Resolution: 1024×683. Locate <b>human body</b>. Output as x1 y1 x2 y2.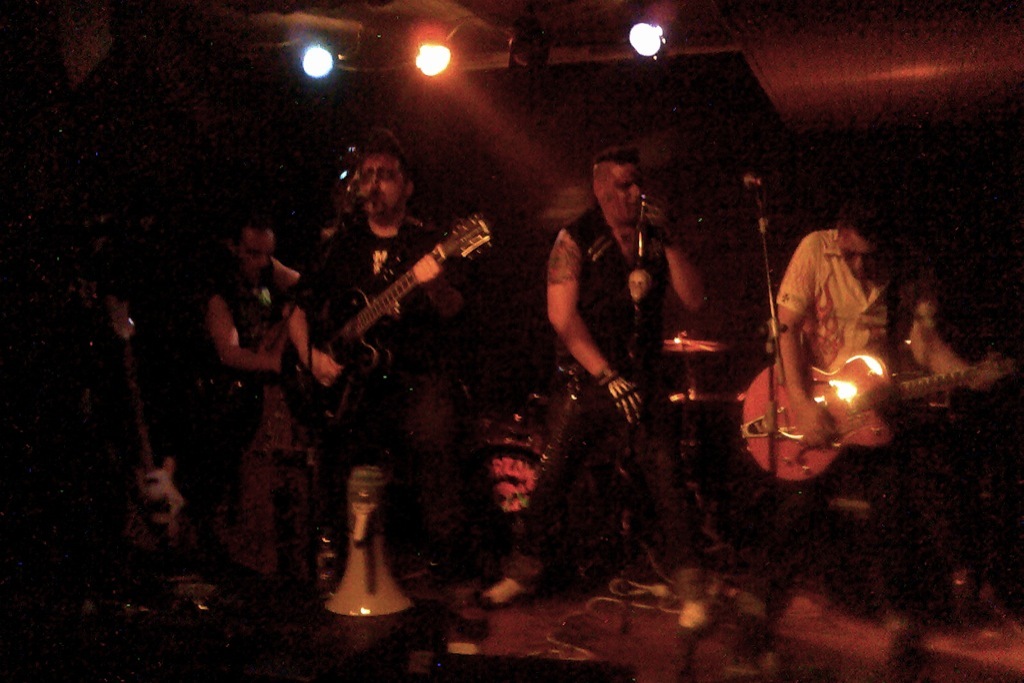
484 144 716 642.
